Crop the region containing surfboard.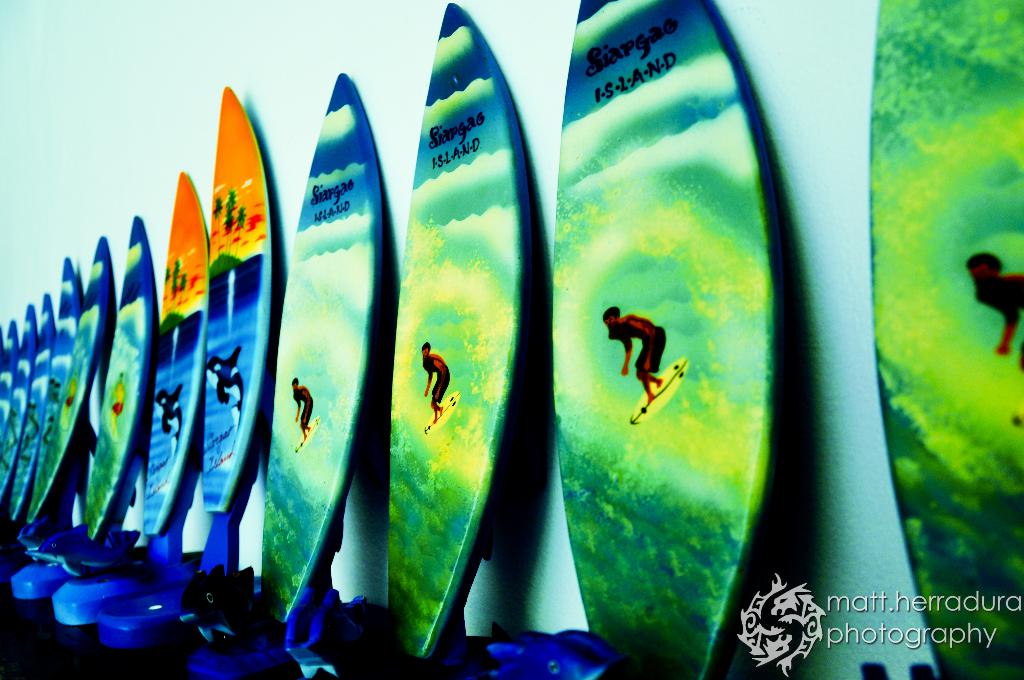
Crop region: select_region(0, 319, 20, 458).
